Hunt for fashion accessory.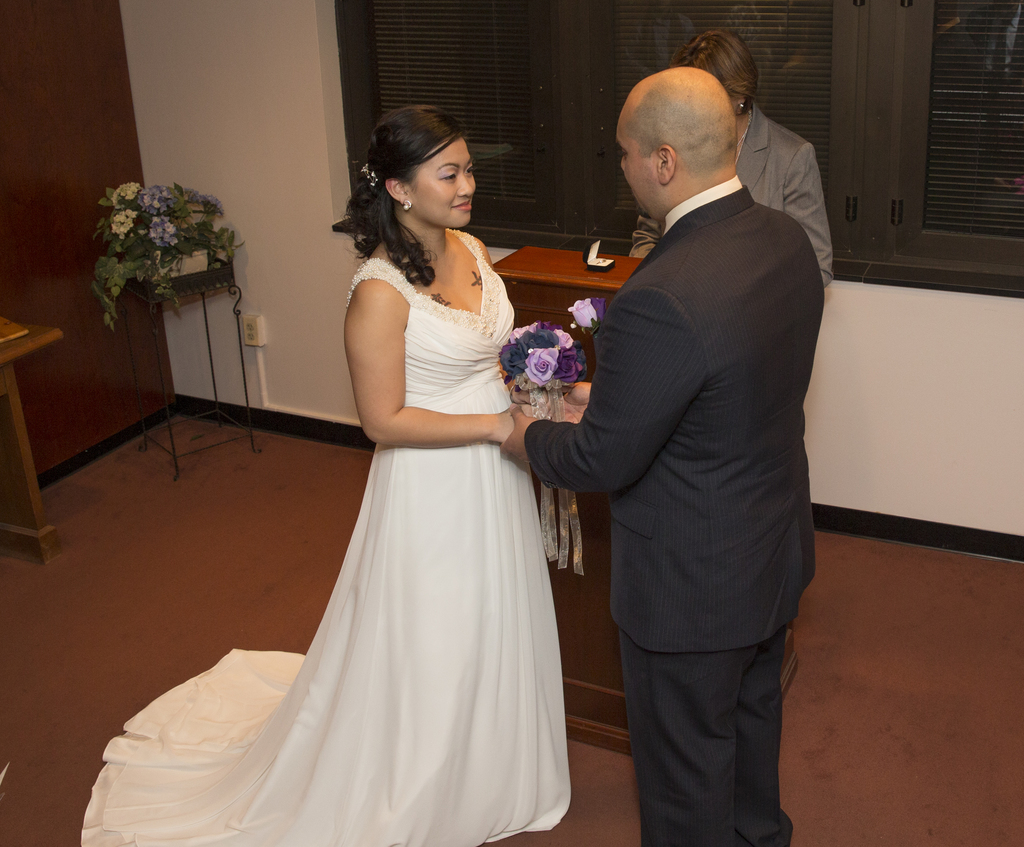
Hunted down at BBox(733, 108, 753, 166).
